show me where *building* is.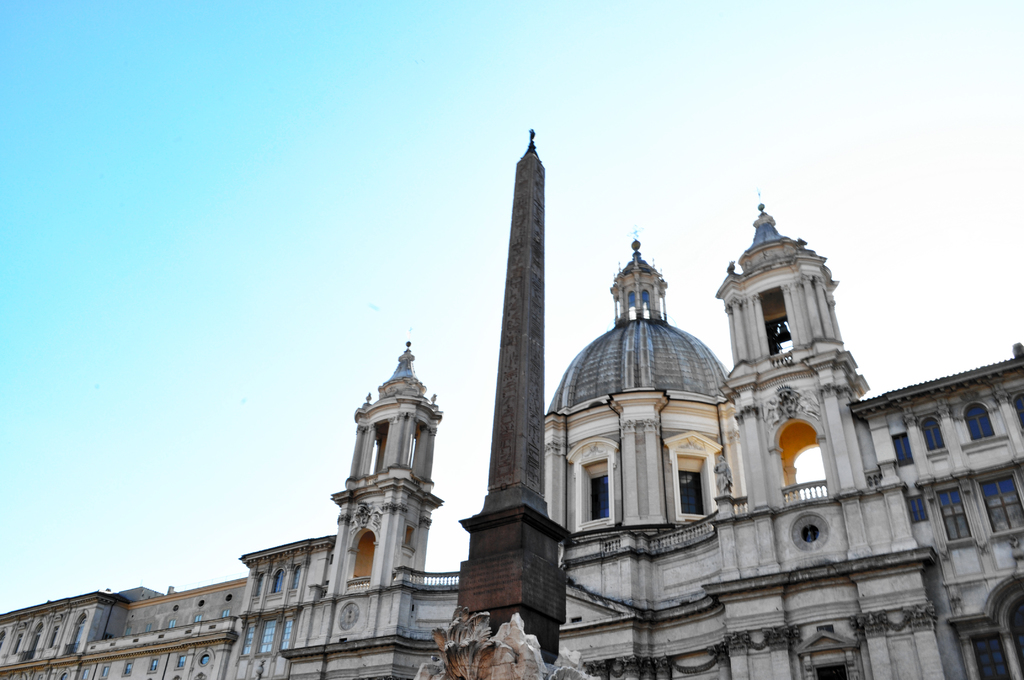
*building* is at x1=0 y1=129 x2=1023 y2=679.
